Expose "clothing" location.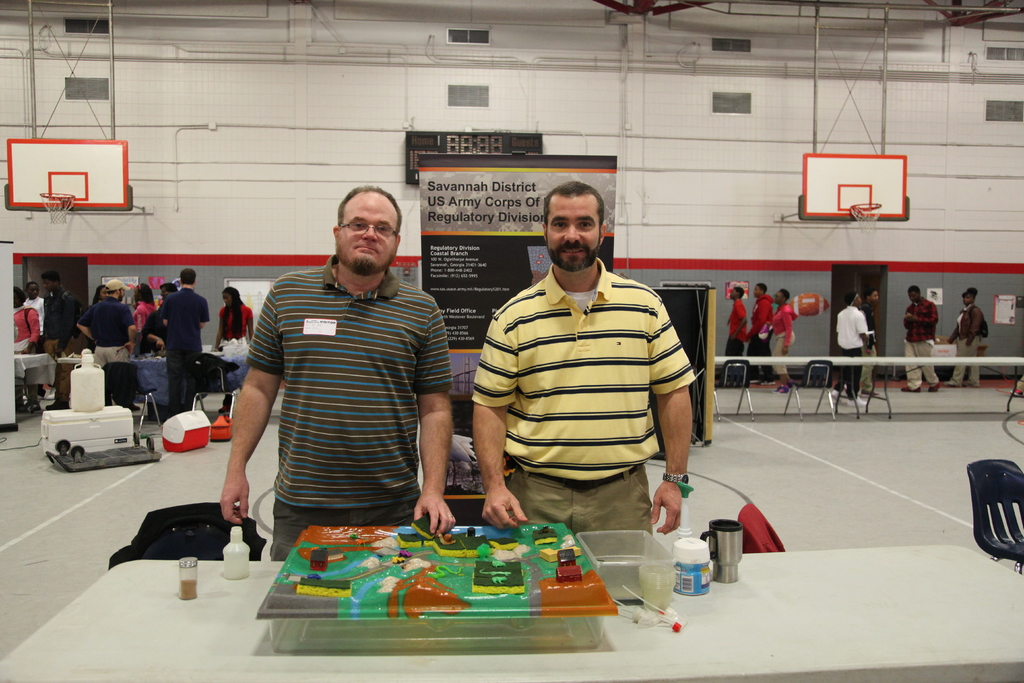
Exposed at 724/297/748/356.
